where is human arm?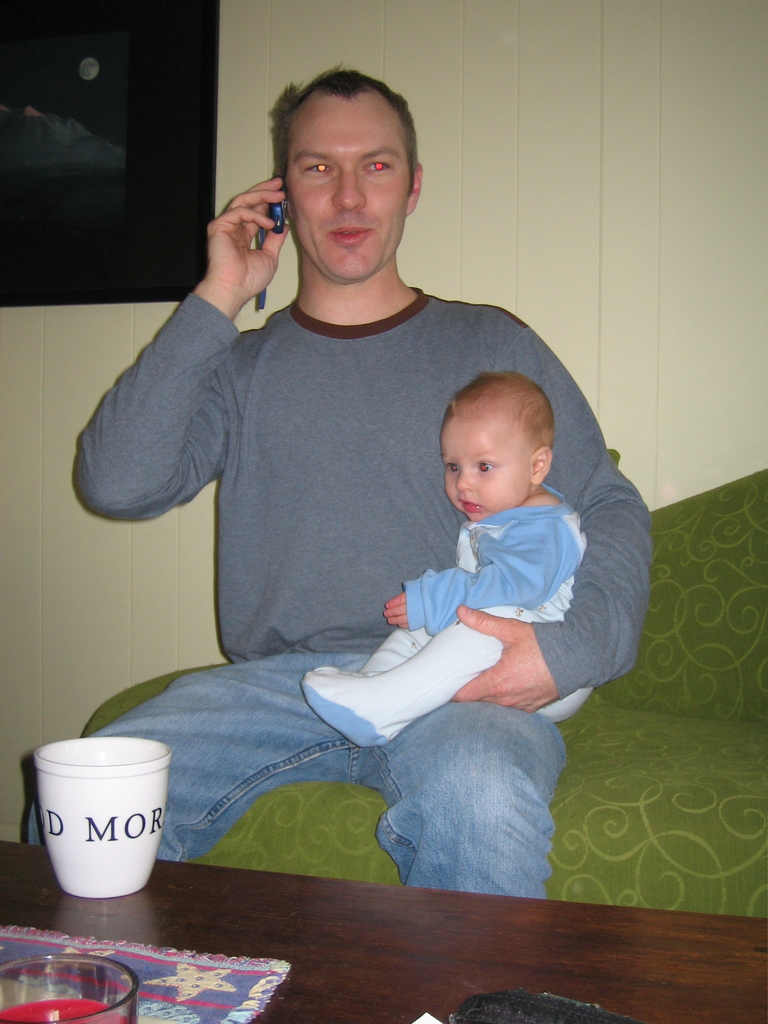
BBox(449, 300, 656, 718).
